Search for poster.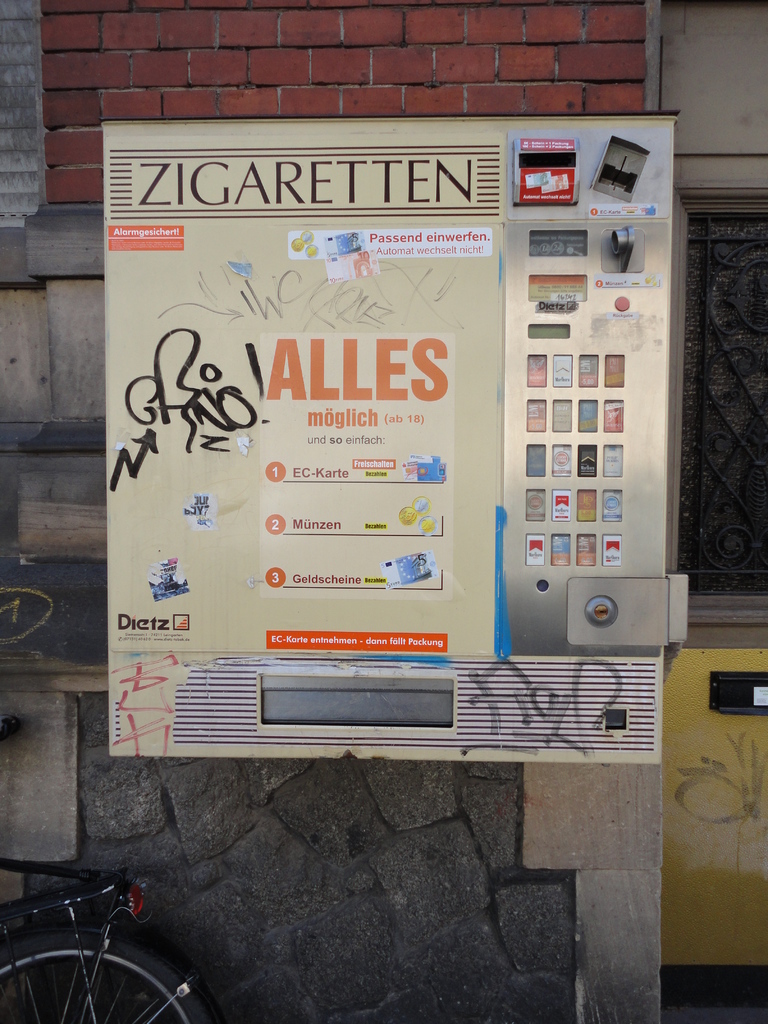
Found at <box>103,120,680,762</box>.
